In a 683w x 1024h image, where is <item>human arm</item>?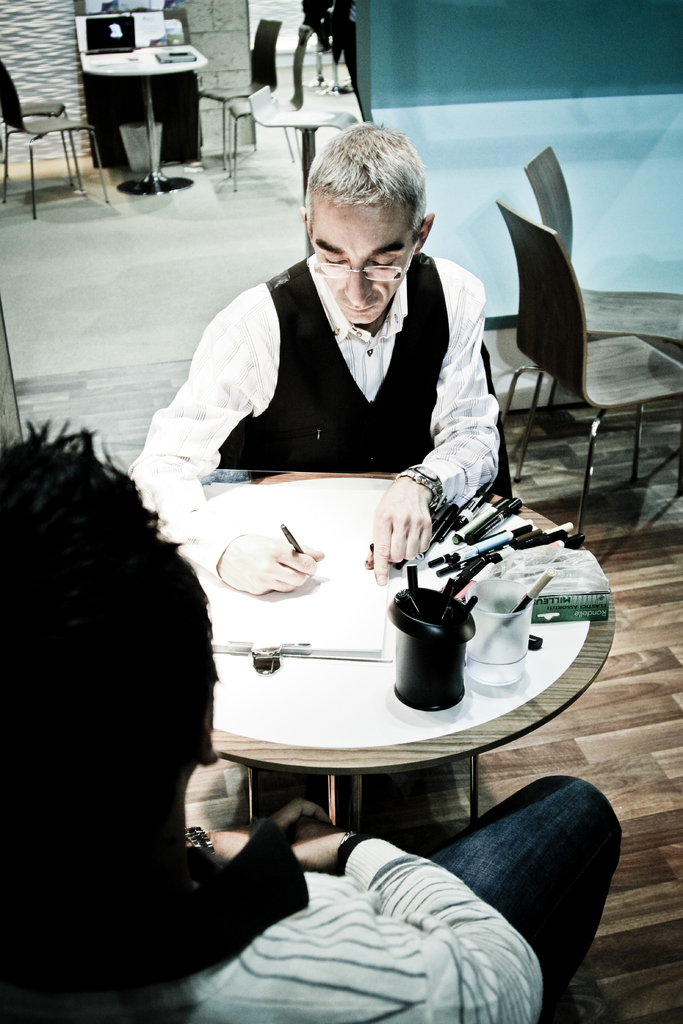
[358, 270, 499, 584].
